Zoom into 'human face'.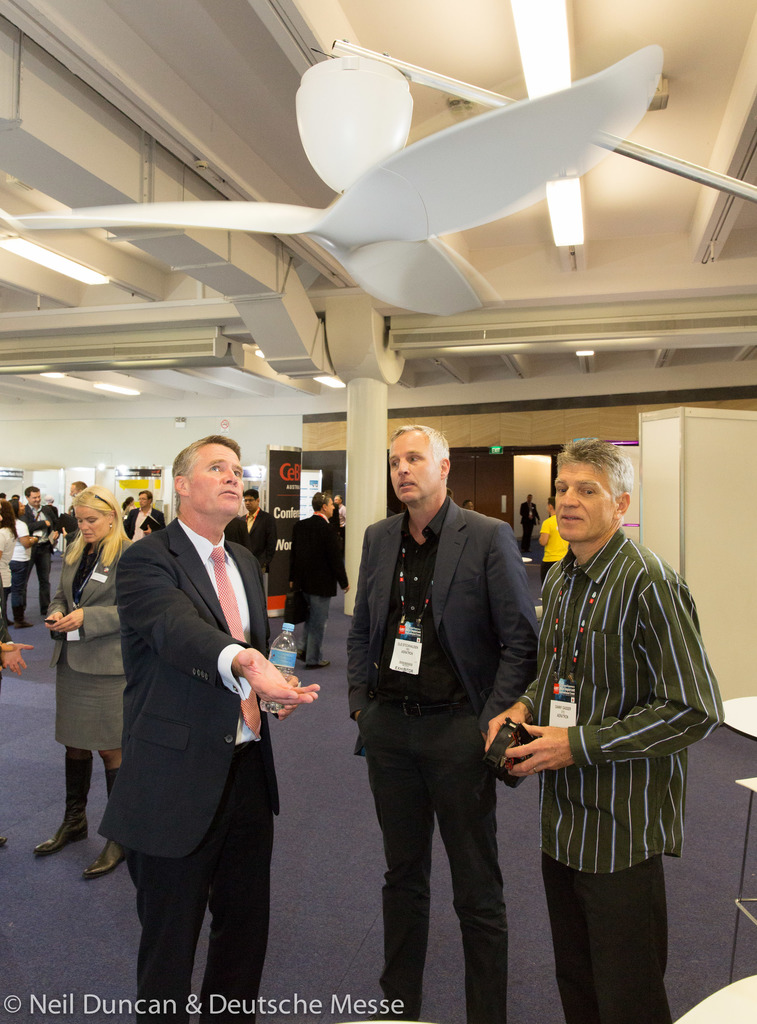
Zoom target: [556,459,618,543].
